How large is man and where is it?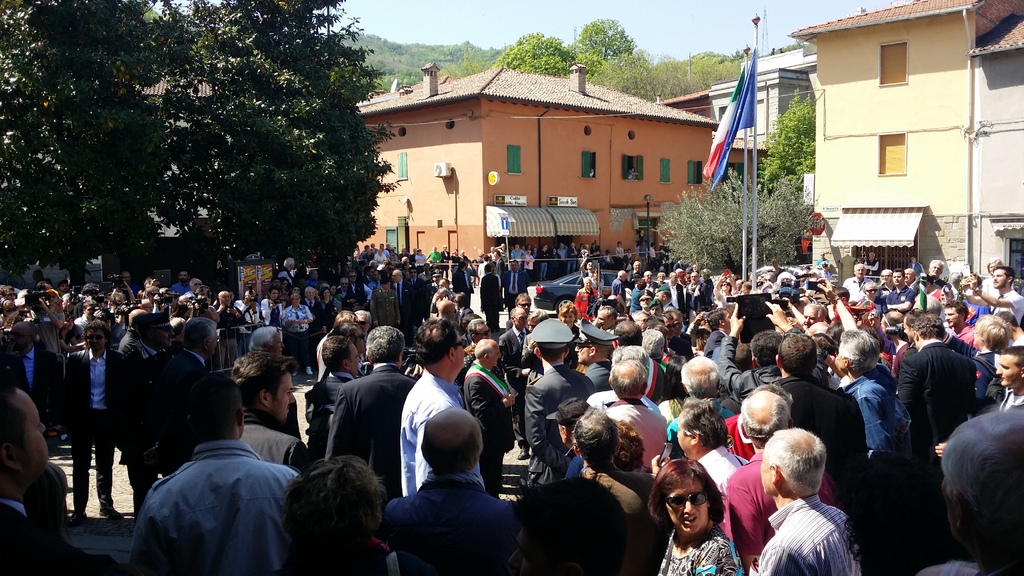
Bounding box: bbox=[833, 326, 909, 470].
